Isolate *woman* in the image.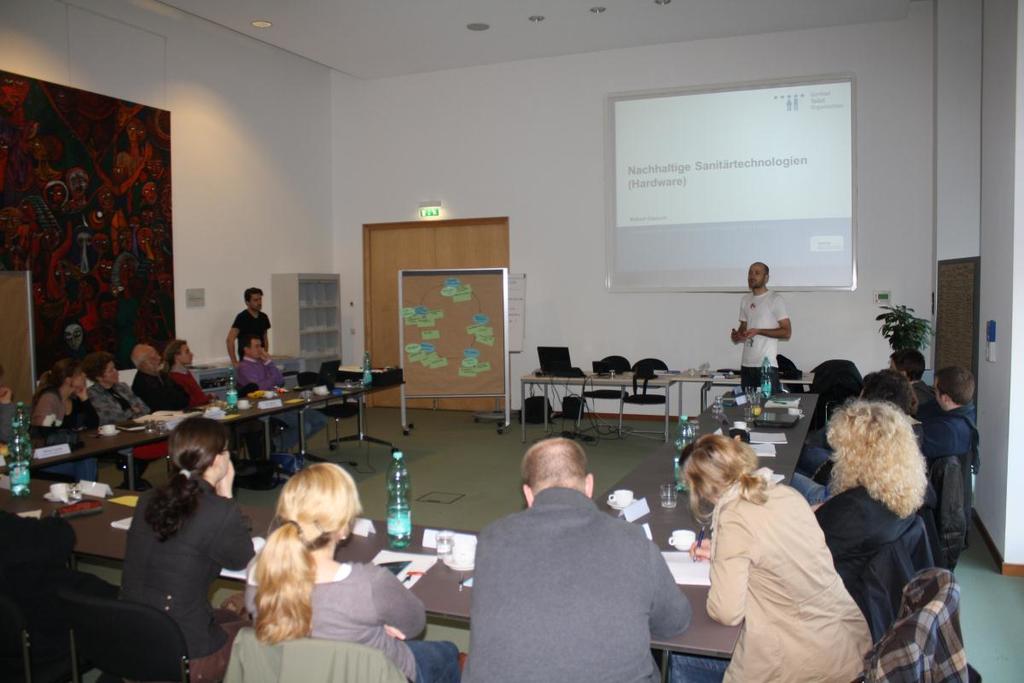
Isolated region: bbox(243, 461, 461, 682).
